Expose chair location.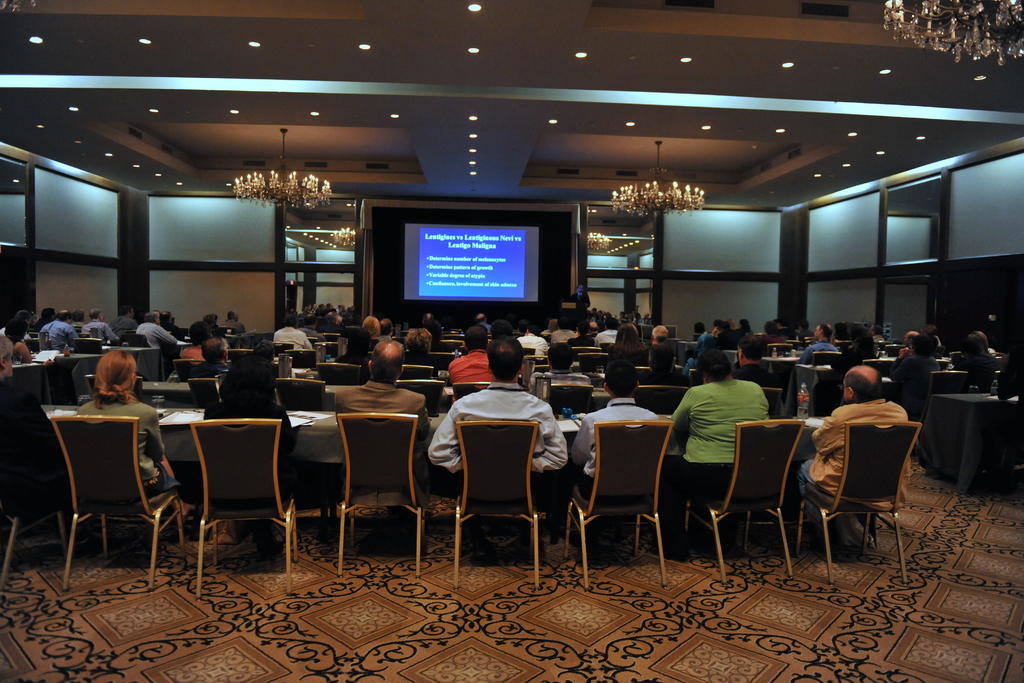
Exposed at BBox(335, 409, 429, 581).
